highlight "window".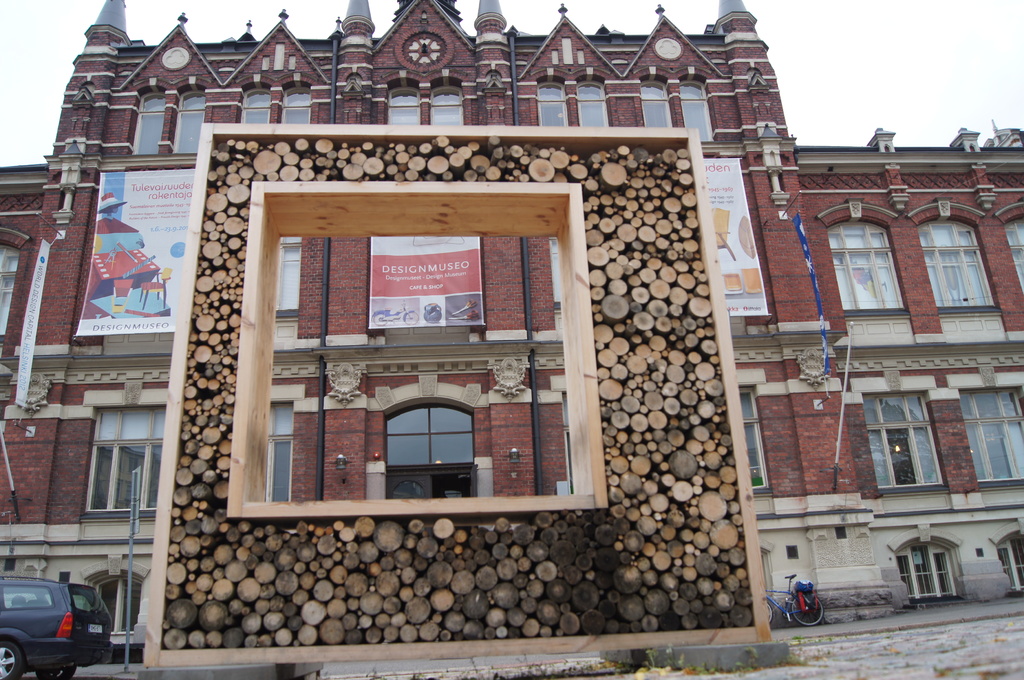
Highlighted region: BBox(385, 404, 478, 504).
